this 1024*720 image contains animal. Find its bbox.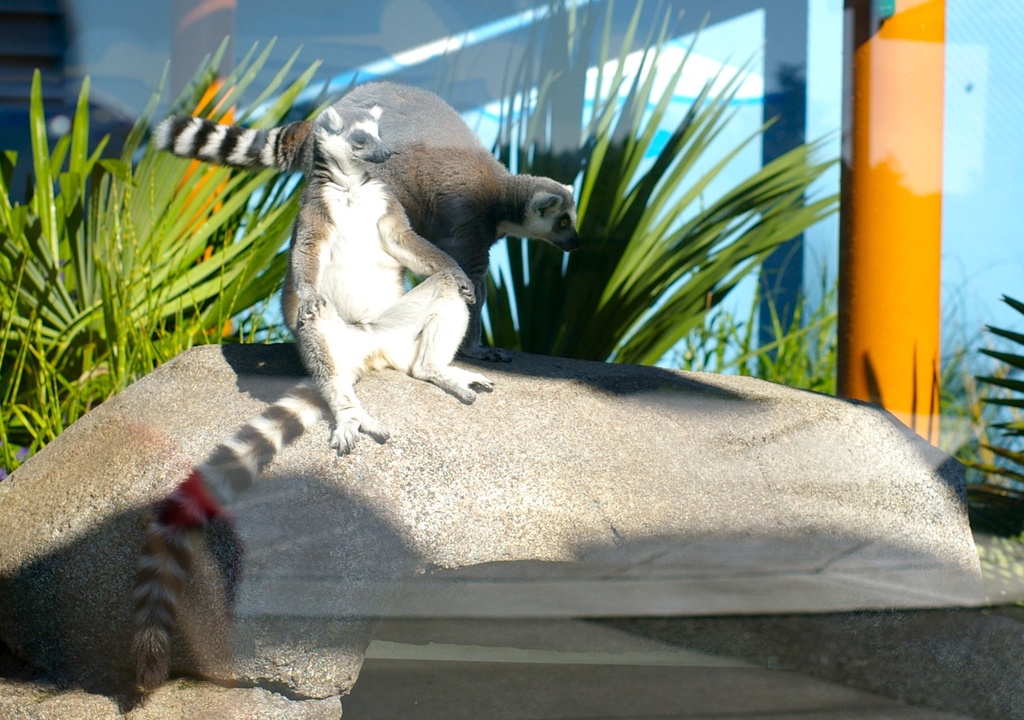
(145, 84, 582, 362).
